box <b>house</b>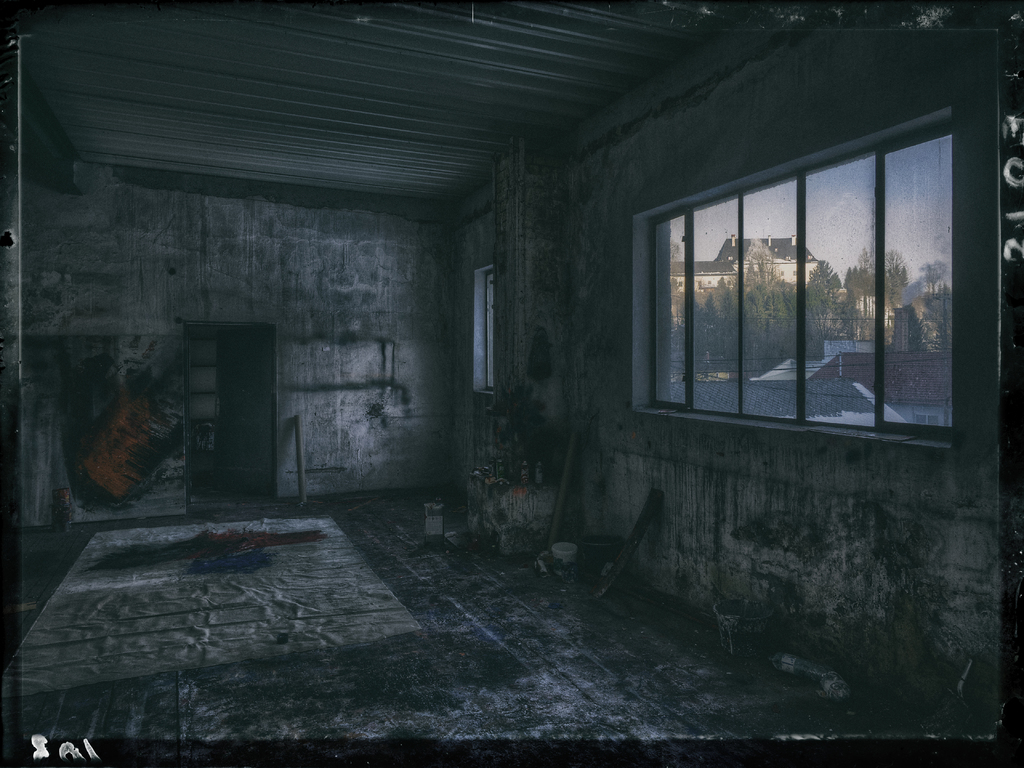
left=0, top=0, right=1001, bottom=767
